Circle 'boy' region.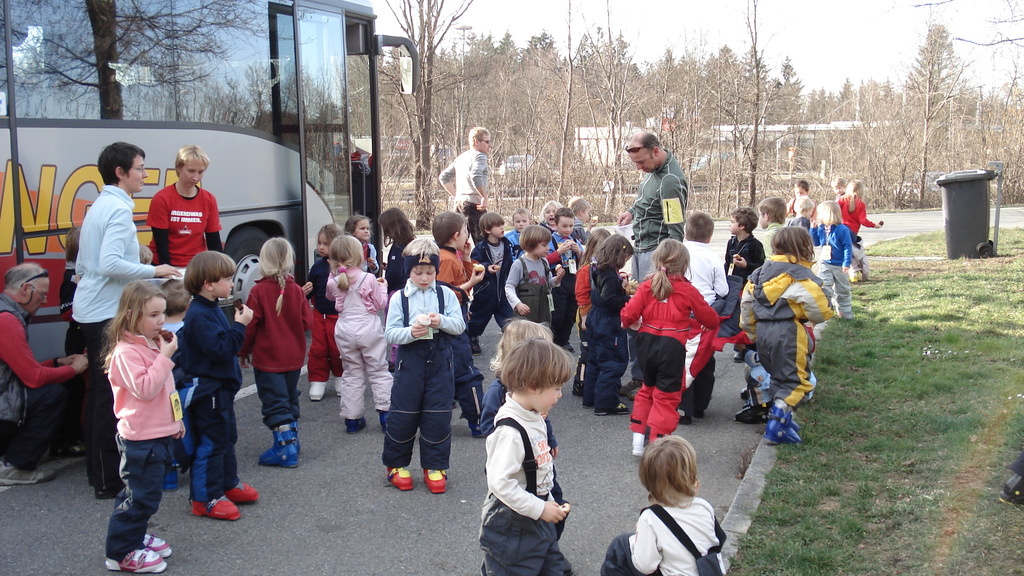
Region: left=175, top=250, right=255, bottom=520.
